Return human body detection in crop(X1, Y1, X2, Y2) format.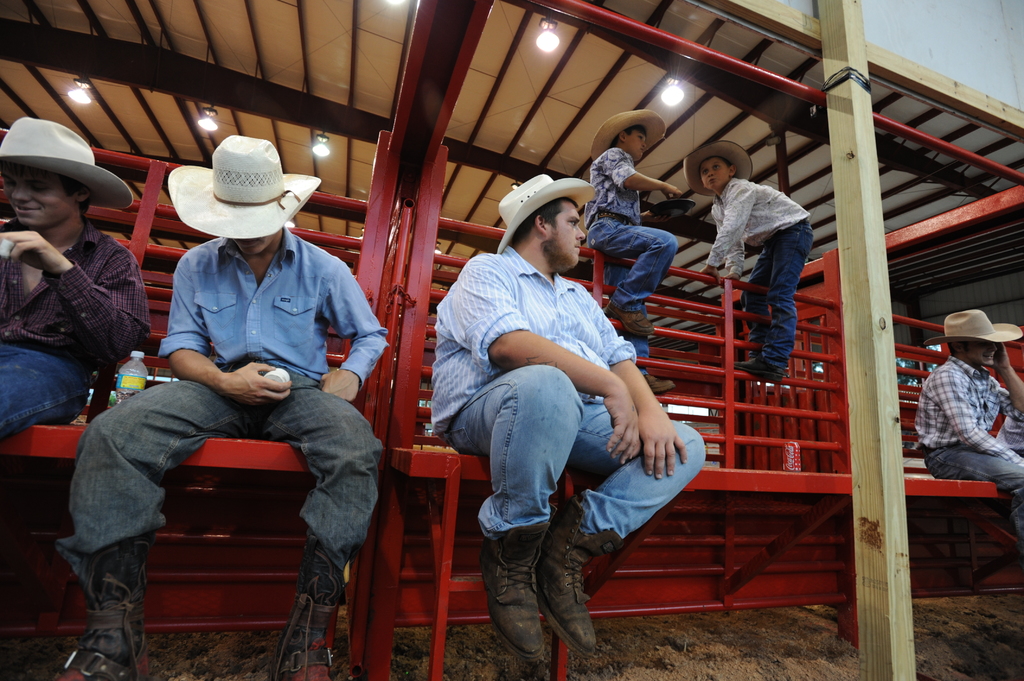
crop(922, 356, 1023, 573).
